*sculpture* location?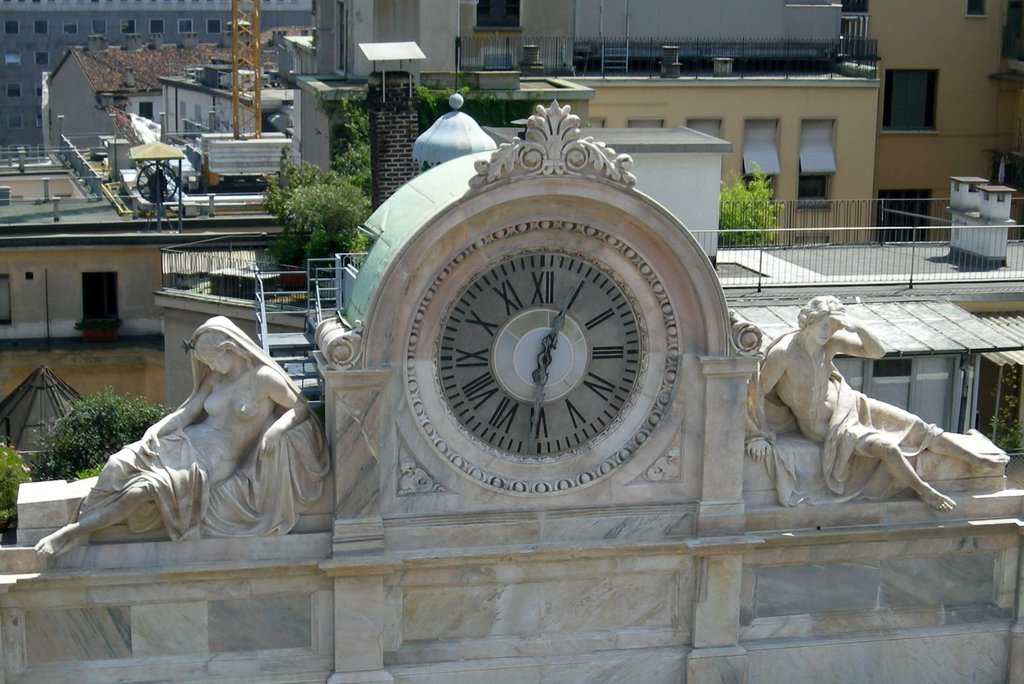
locate(748, 294, 997, 509)
